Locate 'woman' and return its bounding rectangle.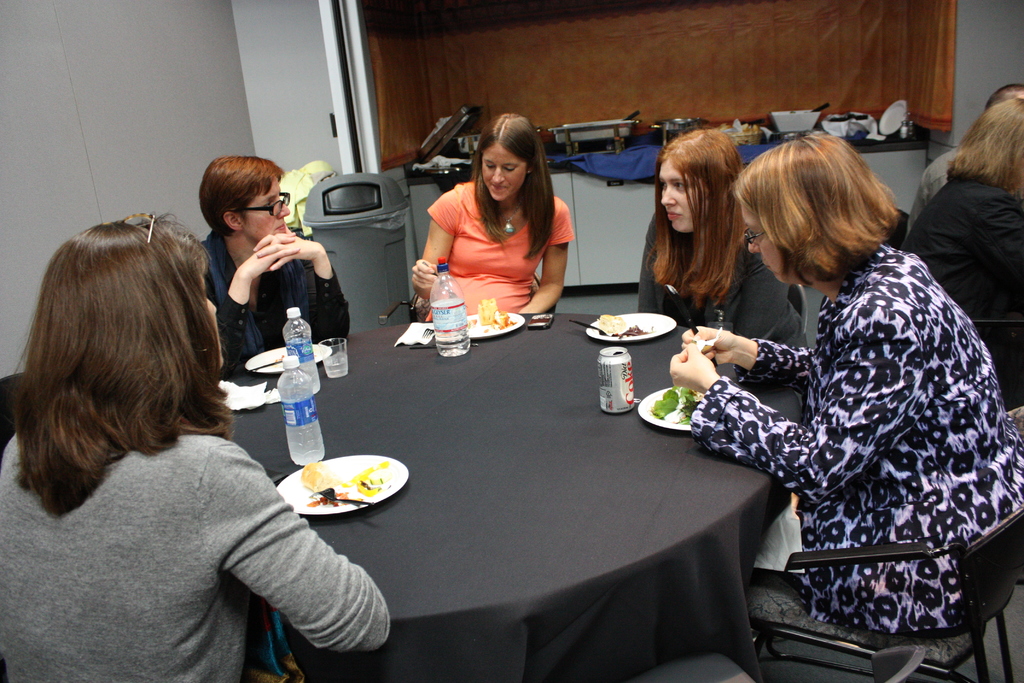
region(700, 106, 996, 679).
